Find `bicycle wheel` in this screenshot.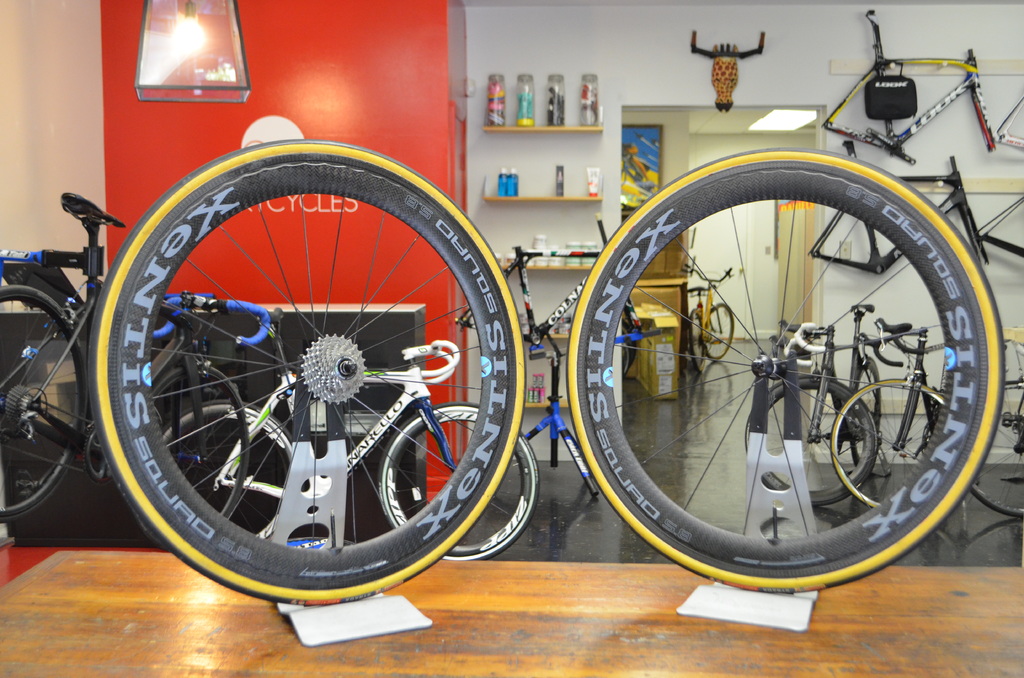
The bounding box for `bicycle wheel` is x1=830 y1=375 x2=950 y2=518.
